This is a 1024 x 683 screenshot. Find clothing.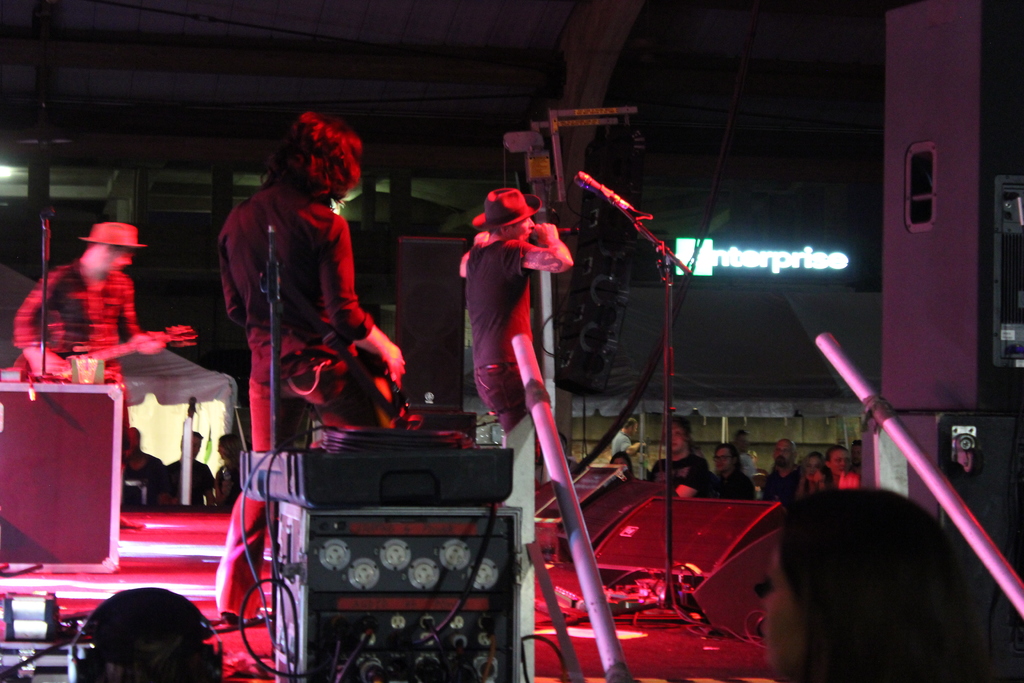
Bounding box: left=609, top=427, right=633, bottom=463.
